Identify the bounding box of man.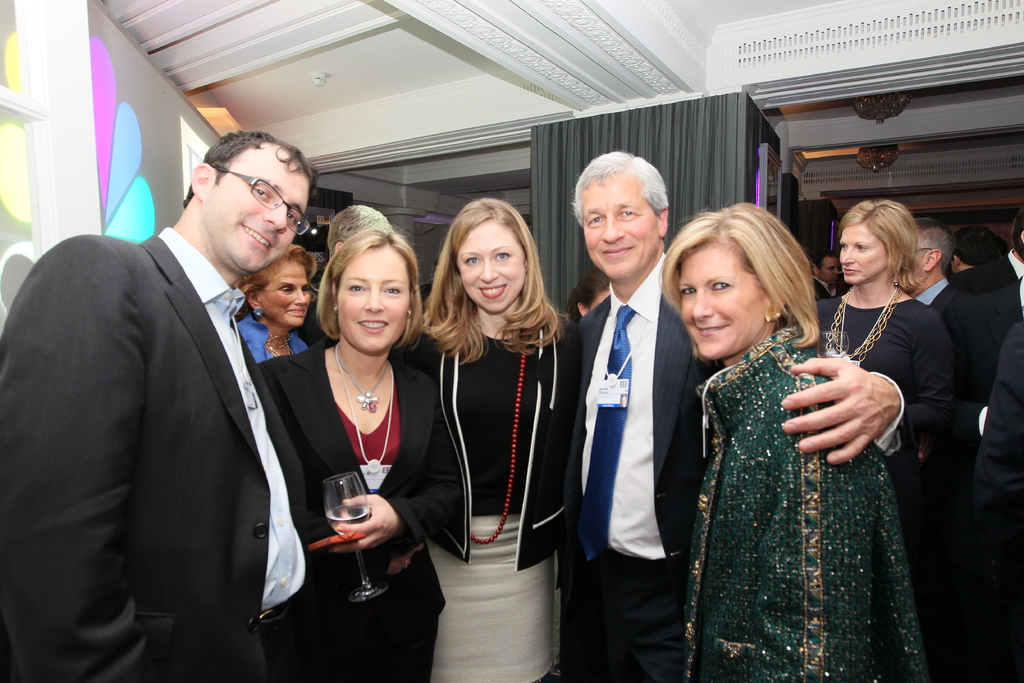
(x1=930, y1=222, x2=1023, y2=437).
